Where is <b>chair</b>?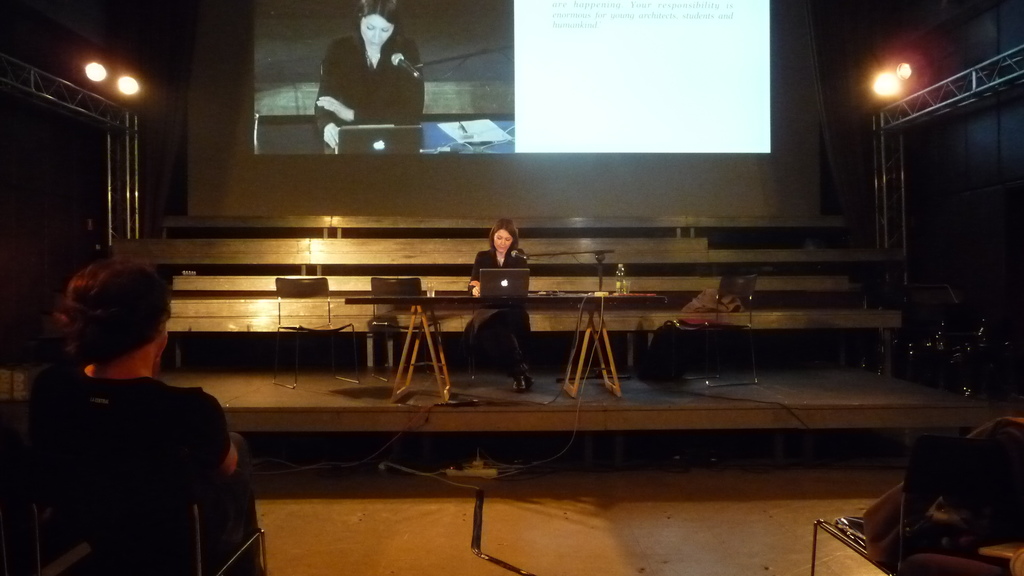
(274, 276, 360, 389).
